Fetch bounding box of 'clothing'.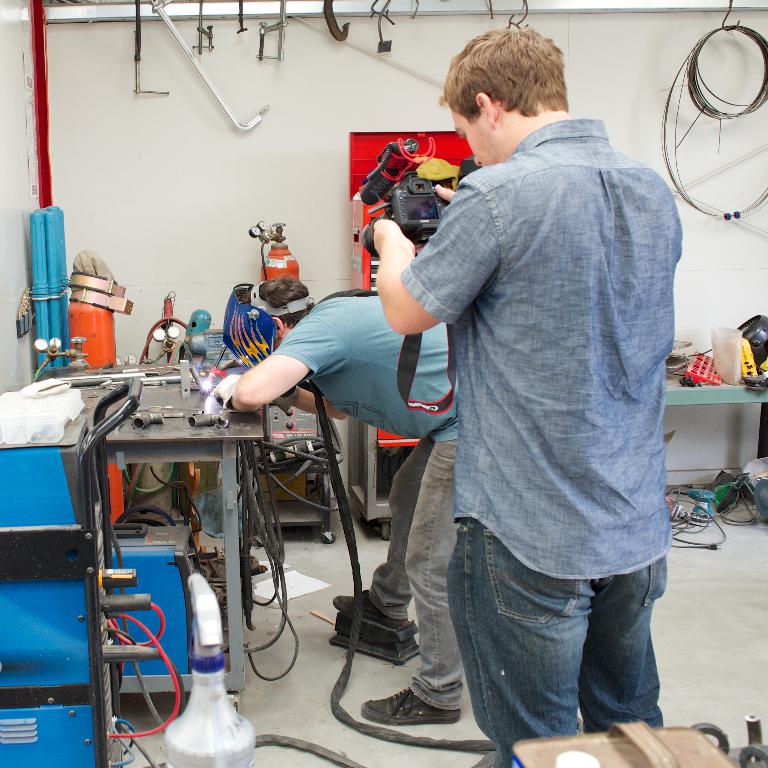
Bbox: bbox=(269, 294, 462, 710).
